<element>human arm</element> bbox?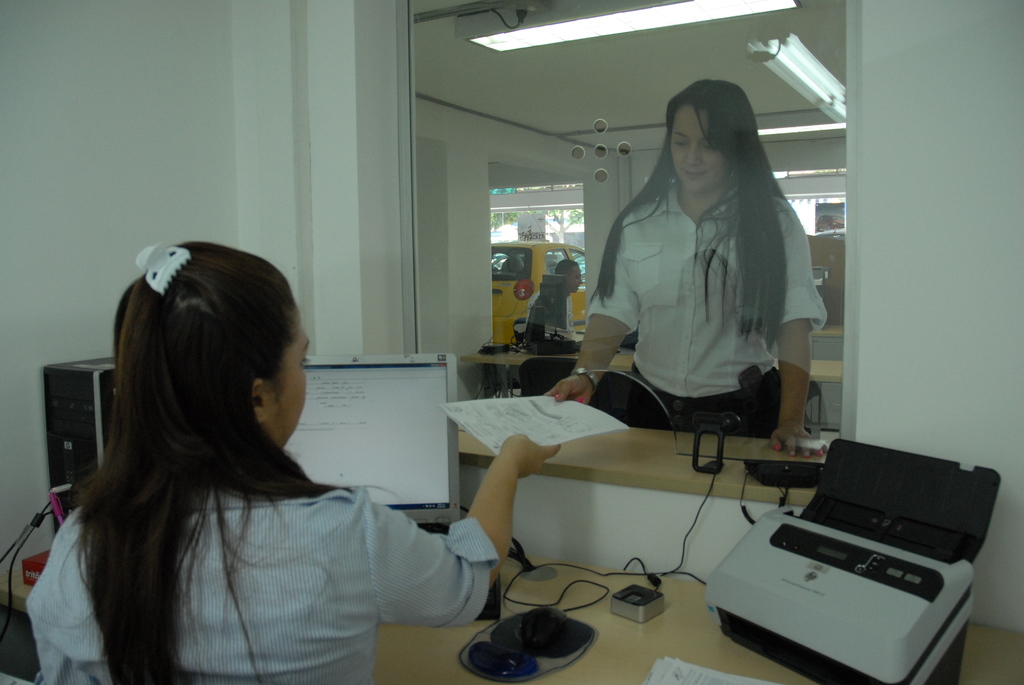
{"x1": 359, "y1": 426, "x2": 566, "y2": 628}
